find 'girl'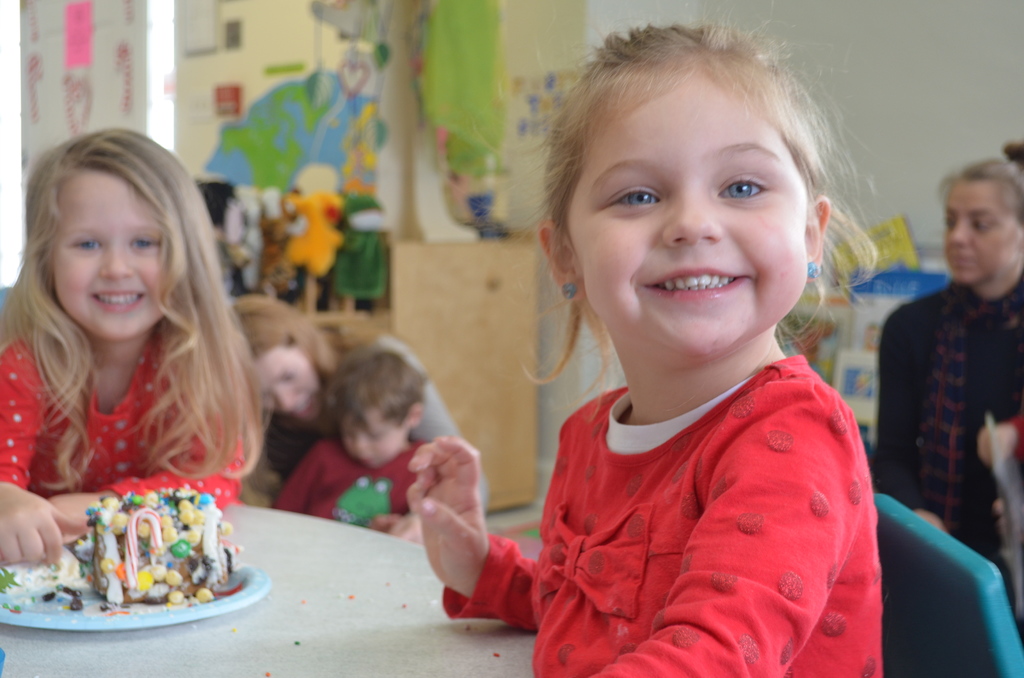
x1=237 y1=293 x2=468 y2=477
